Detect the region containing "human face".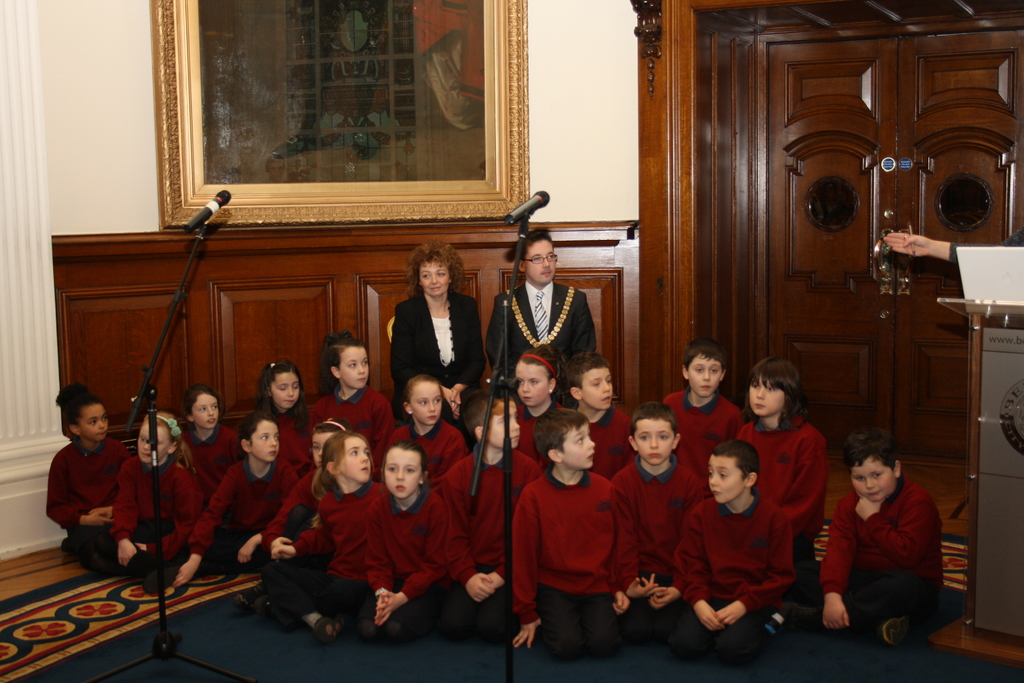
x1=527 y1=236 x2=558 y2=287.
